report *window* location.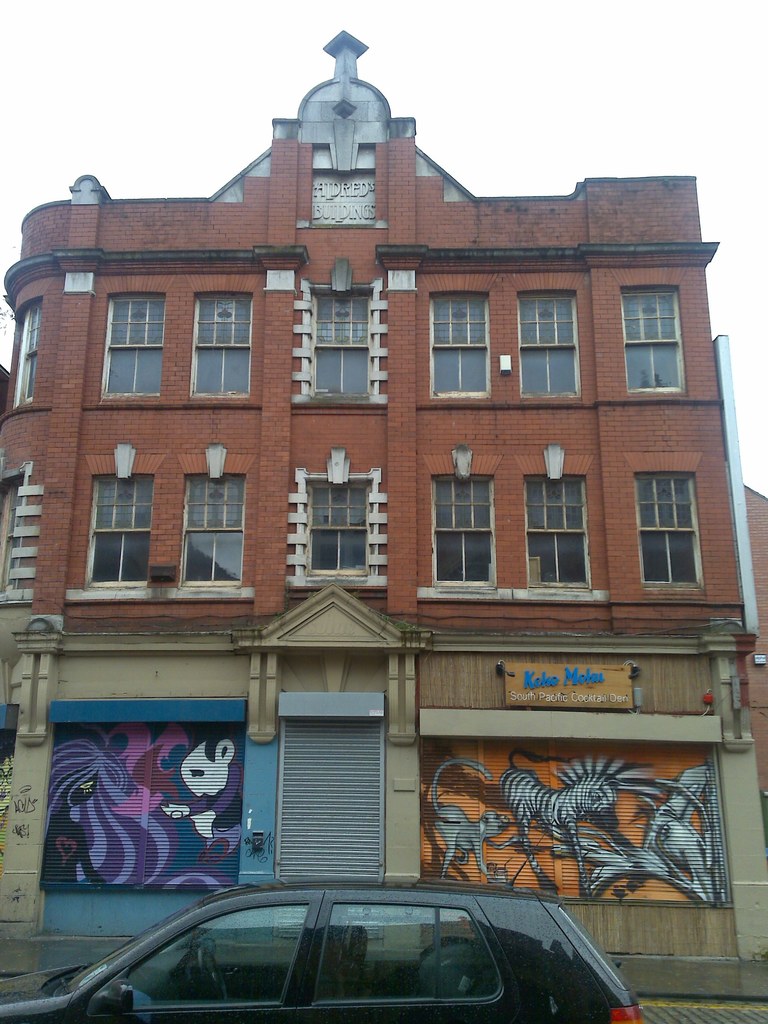
Report: rect(289, 442, 401, 589).
